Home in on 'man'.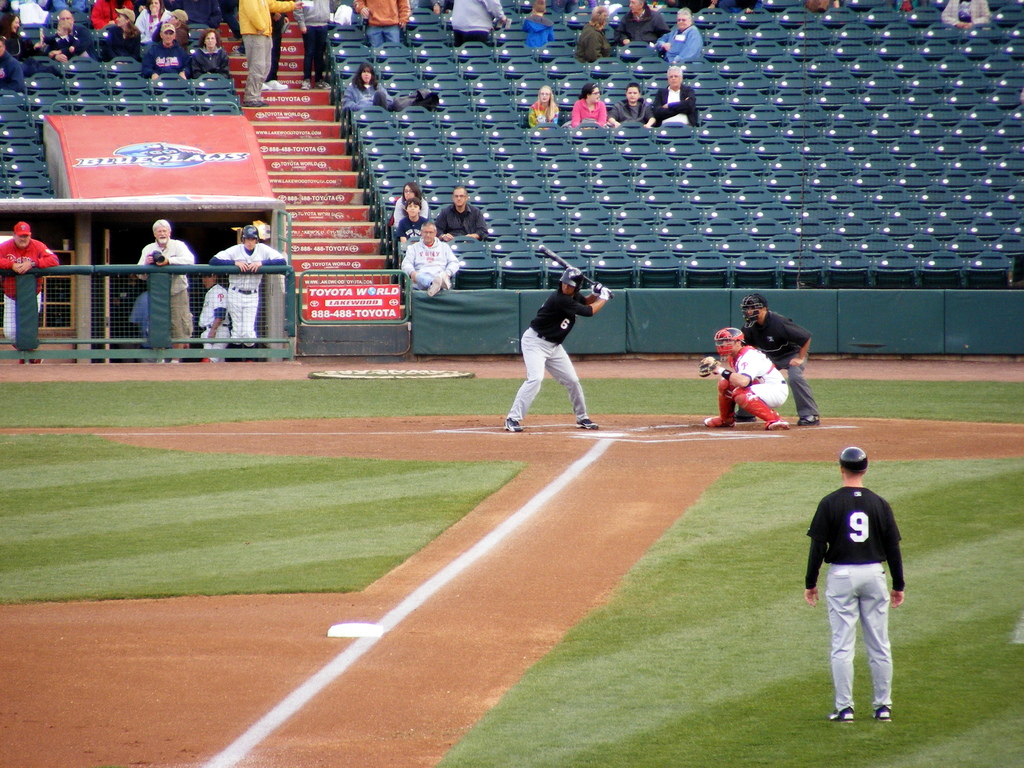
Homed in at 433 177 496 249.
